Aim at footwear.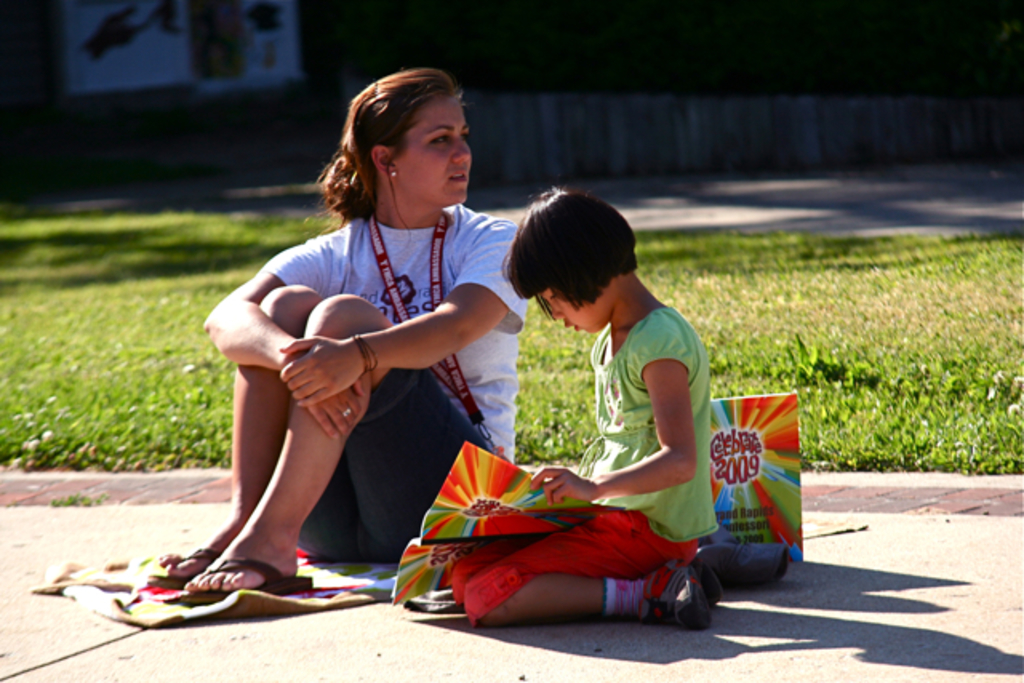
Aimed at {"x1": 698, "y1": 526, "x2": 781, "y2": 589}.
